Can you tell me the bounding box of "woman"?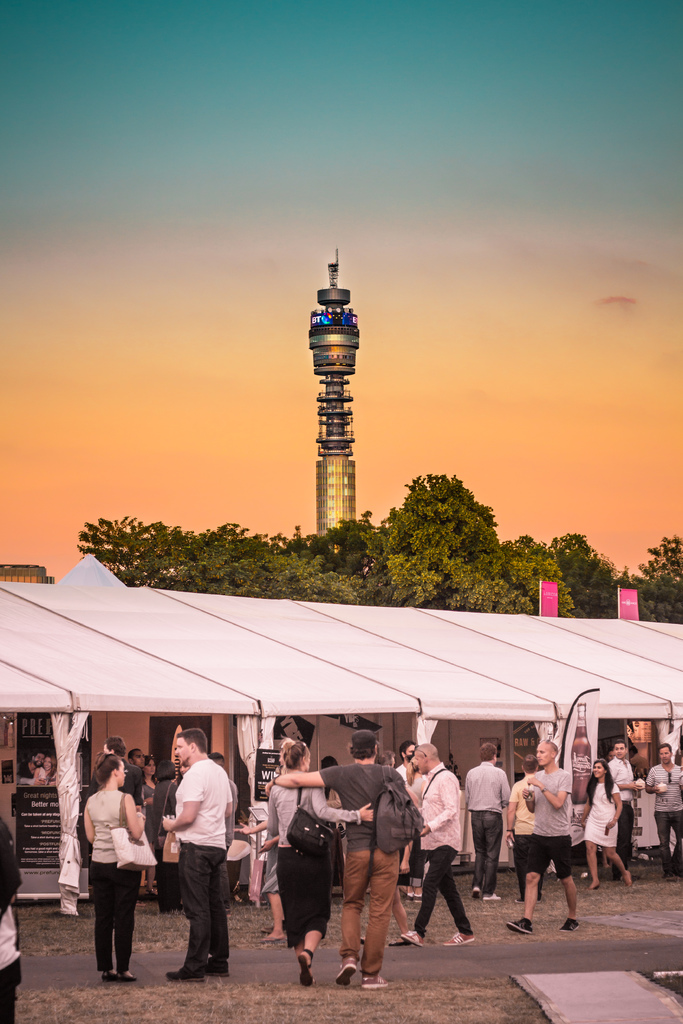
Rect(69, 760, 145, 987).
